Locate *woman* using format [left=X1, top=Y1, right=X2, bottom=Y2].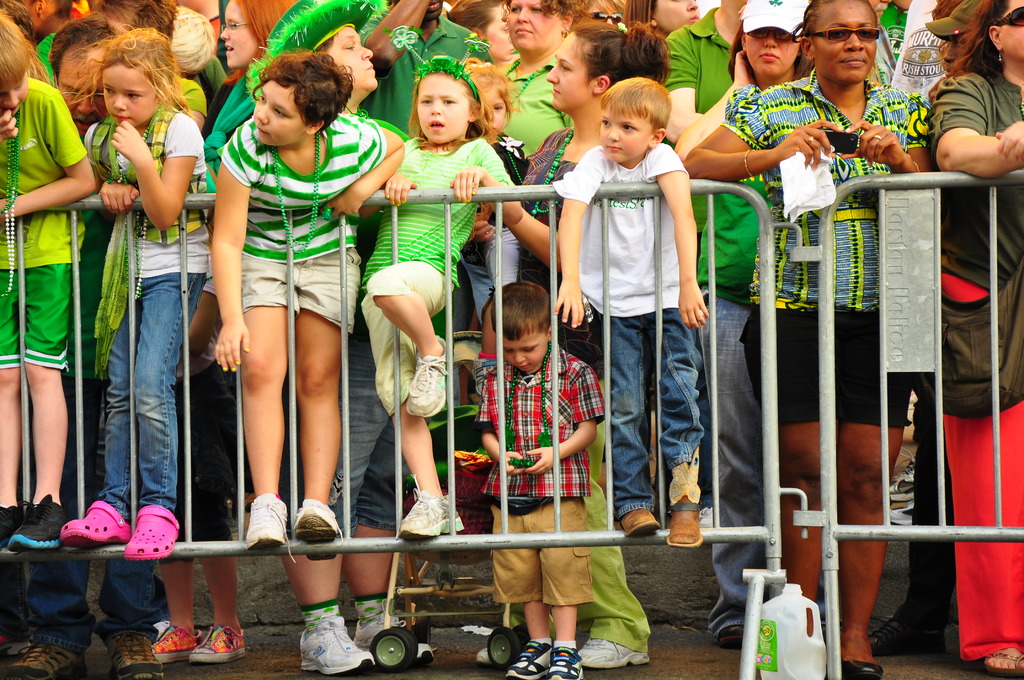
[left=662, top=0, right=819, bottom=165].
